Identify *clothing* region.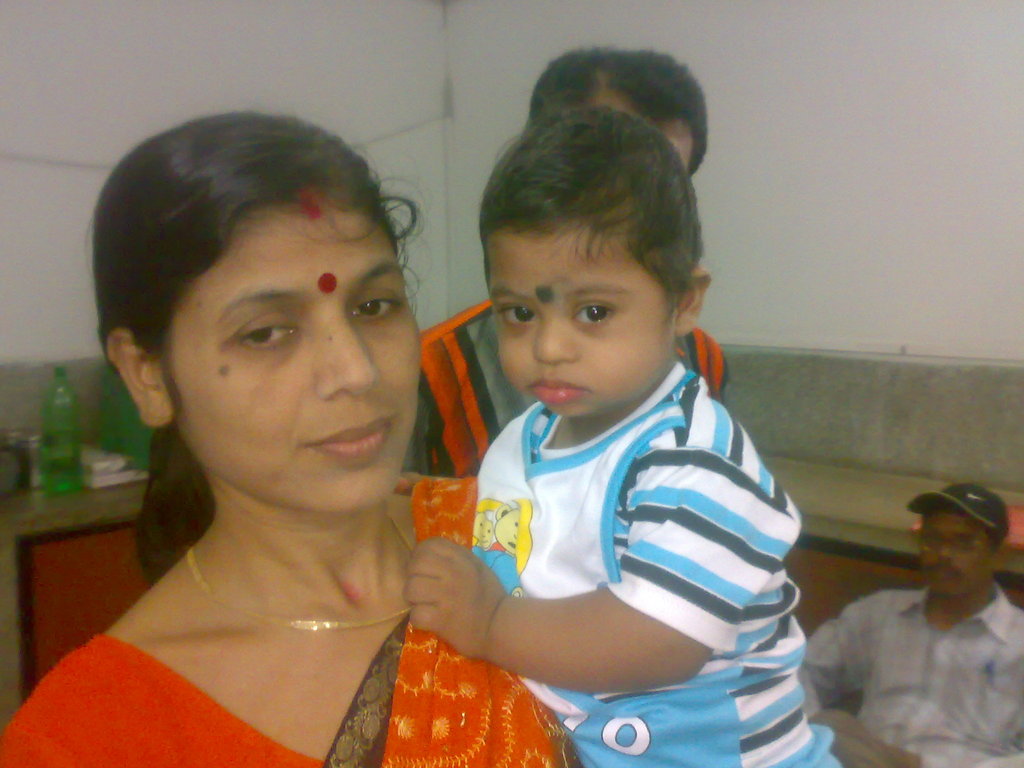
Region: locate(470, 367, 854, 767).
